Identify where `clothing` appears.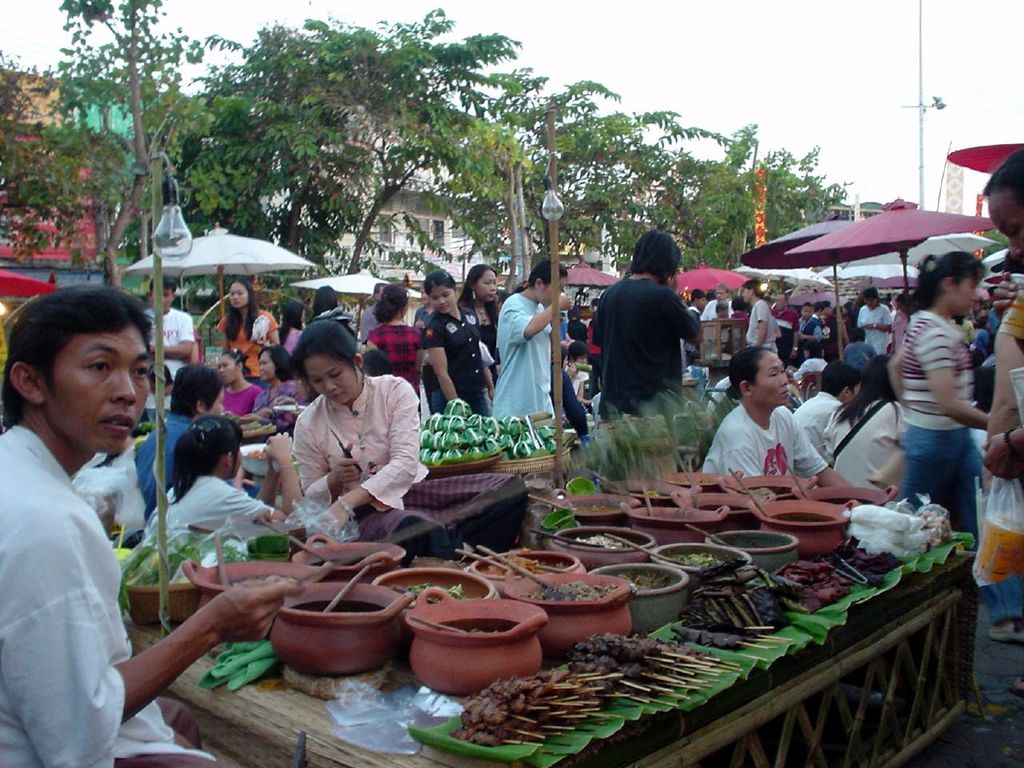
Appears at detection(154, 468, 283, 562).
